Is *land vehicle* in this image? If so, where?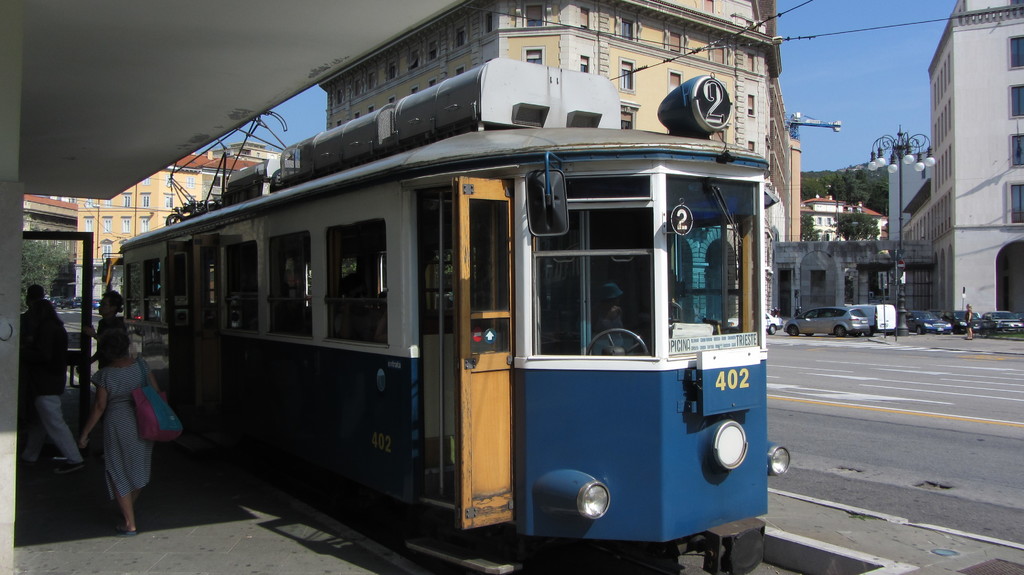
Yes, at box(56, 299, 60, 305).
